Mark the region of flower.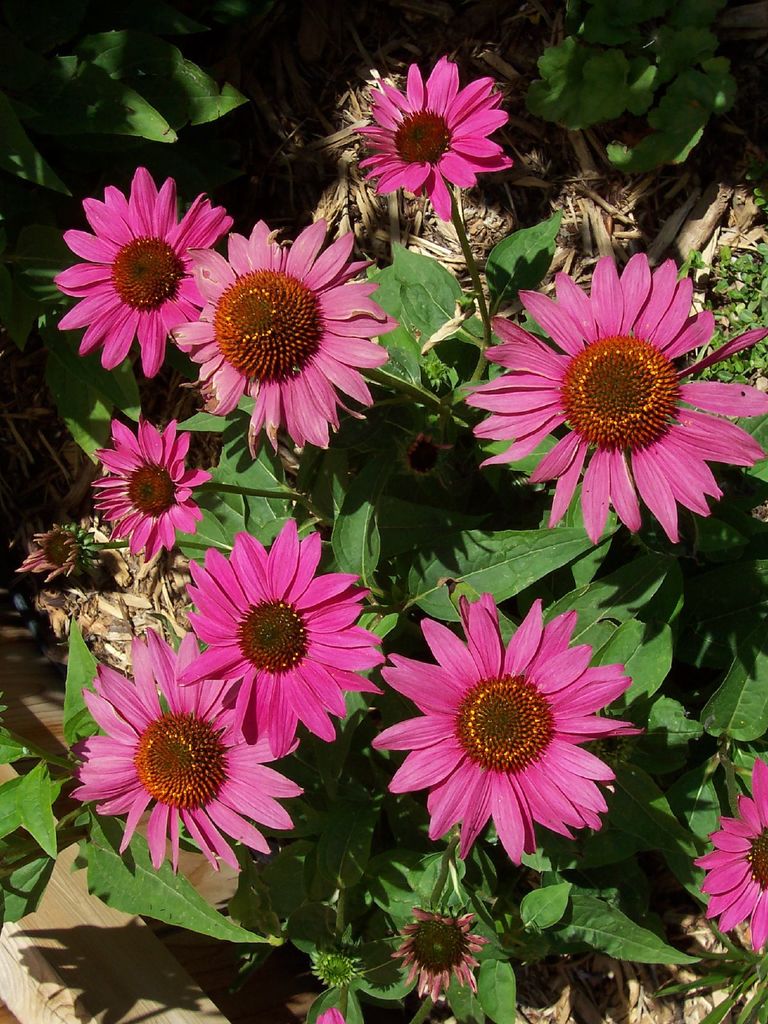
Region: locate(349, 50, 510, 218).
